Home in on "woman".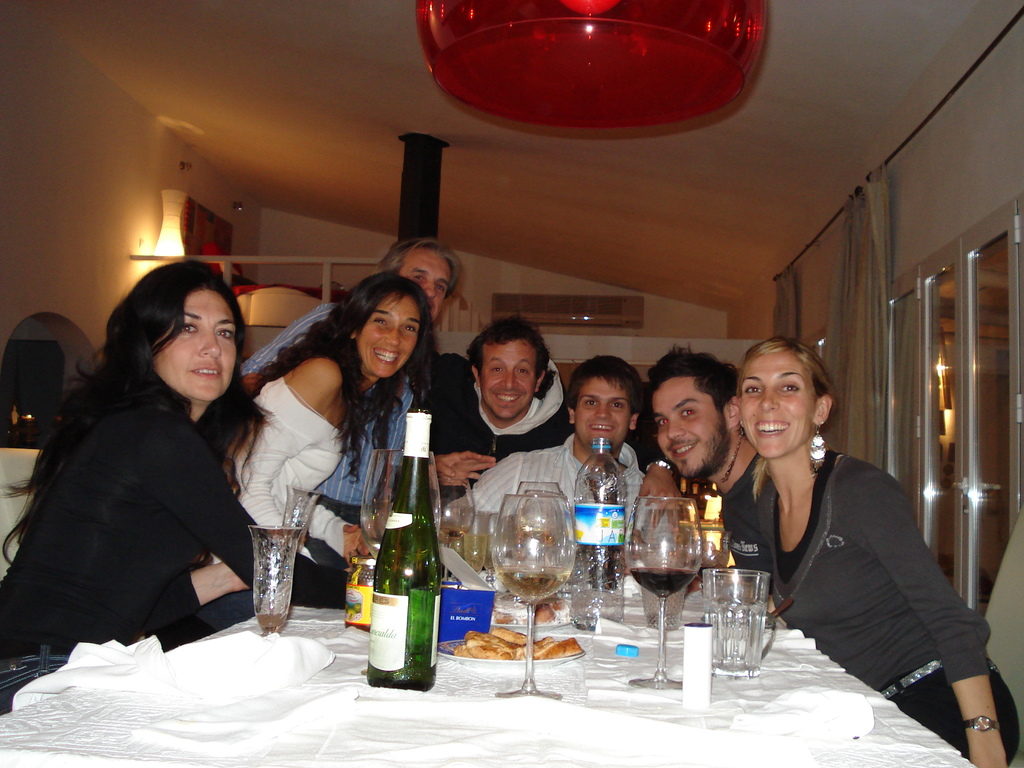
Homed in at [left=234, top=287, right=436, bottom=588].
